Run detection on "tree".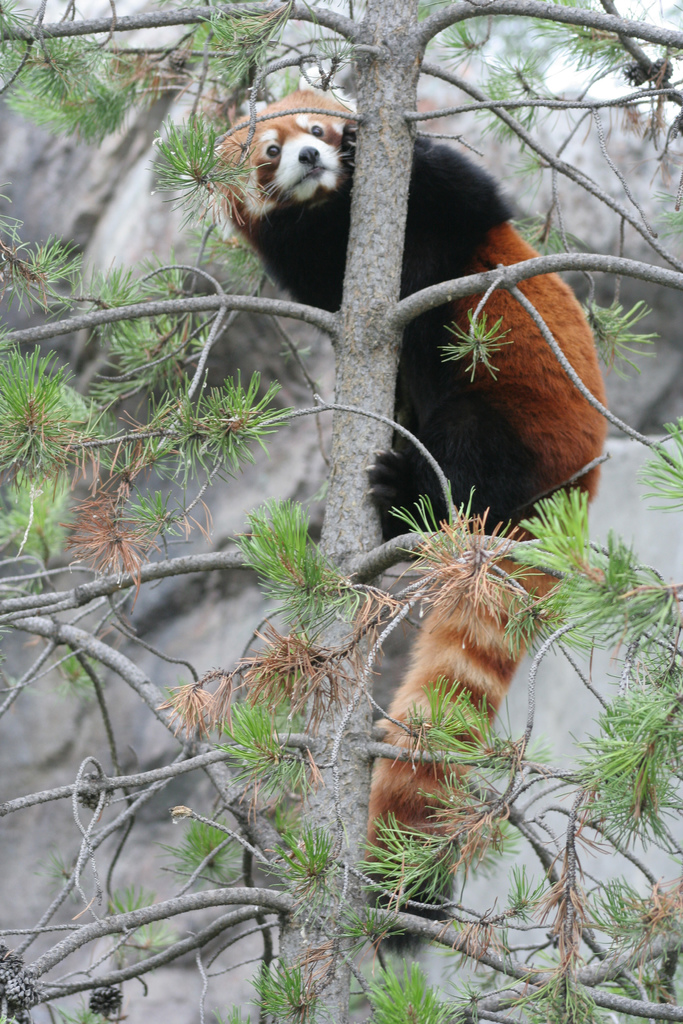
Result: 0:119:679:1023.
